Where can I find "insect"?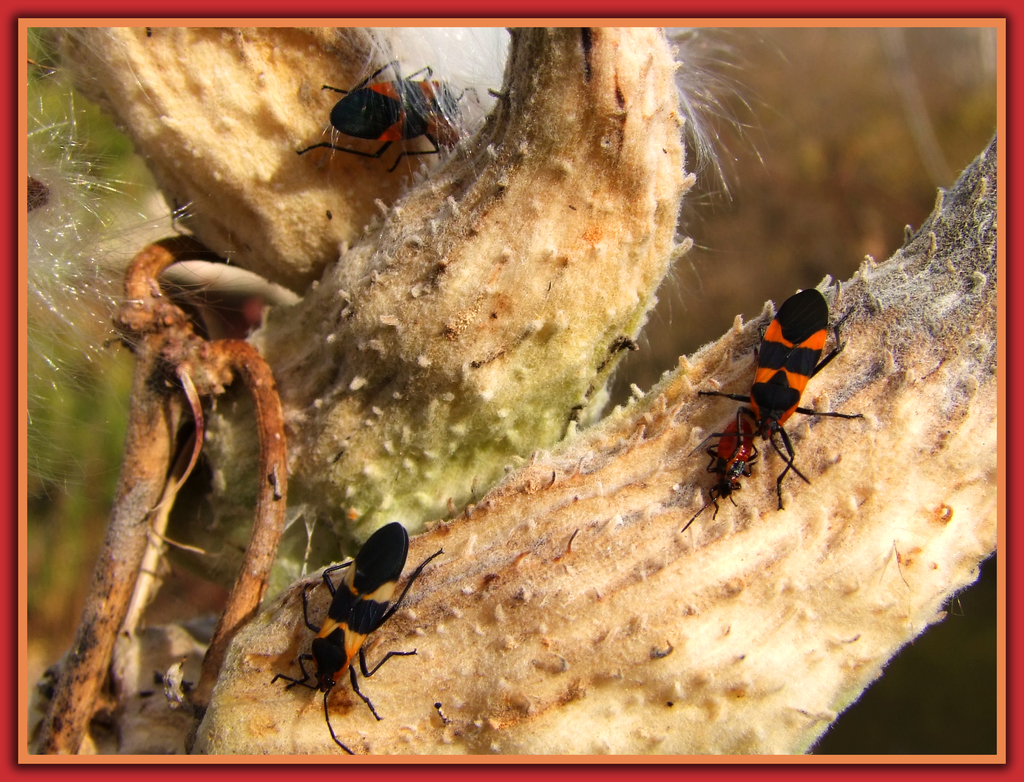
You can find it at <region>297, 51, 483, 173</region>.
